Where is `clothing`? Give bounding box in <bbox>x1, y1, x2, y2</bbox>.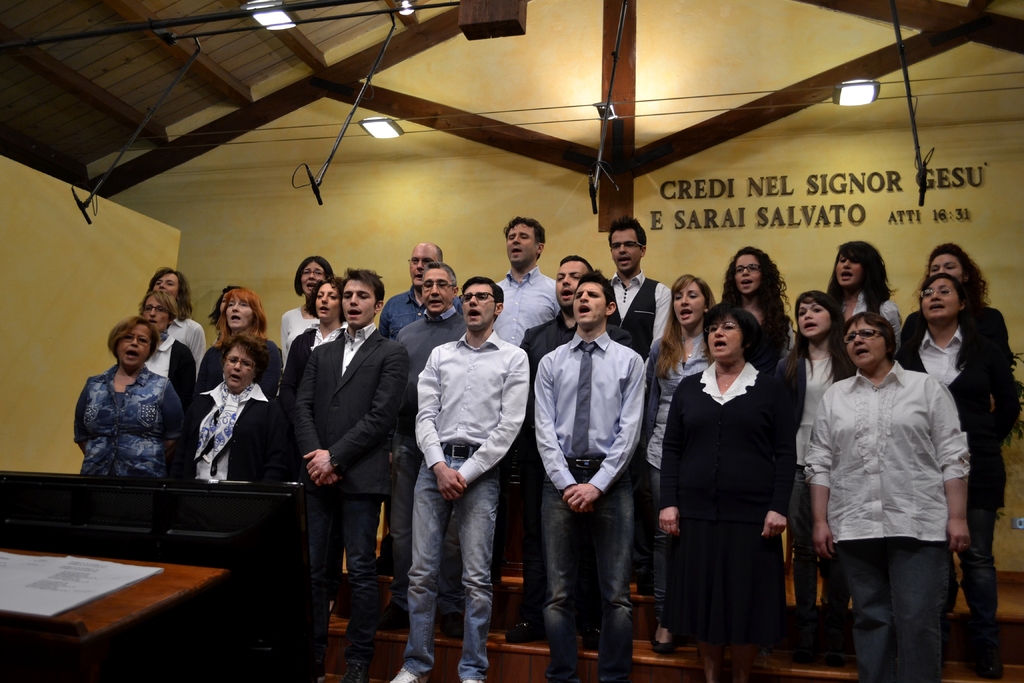
<bbox>897, 309, 1020, 634</bbox>.
